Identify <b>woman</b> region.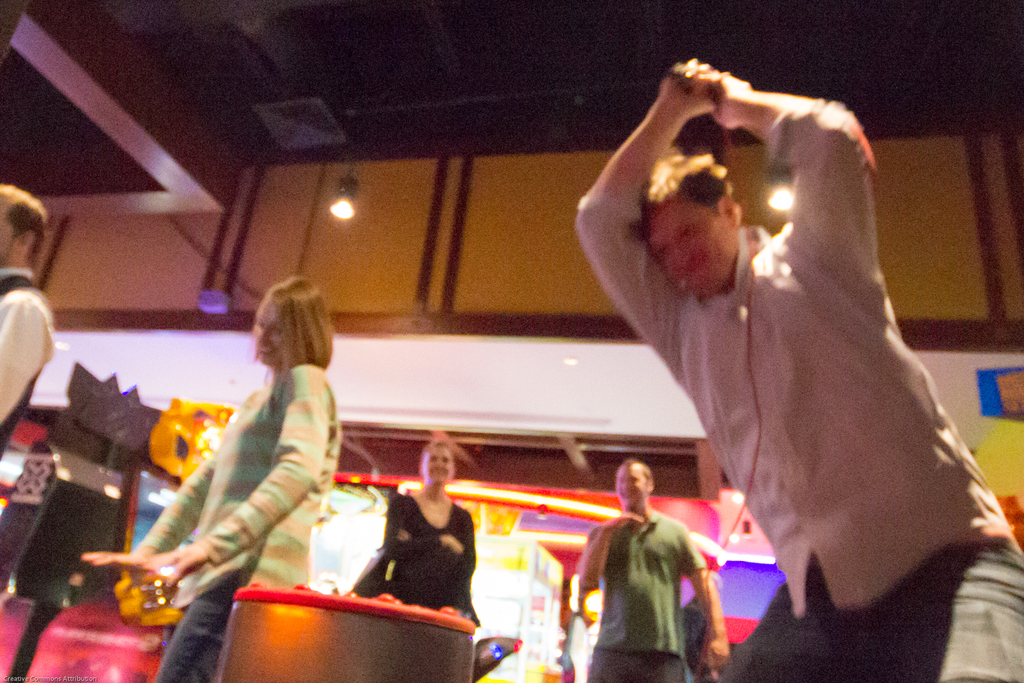
Region: [364,444,485,648].
